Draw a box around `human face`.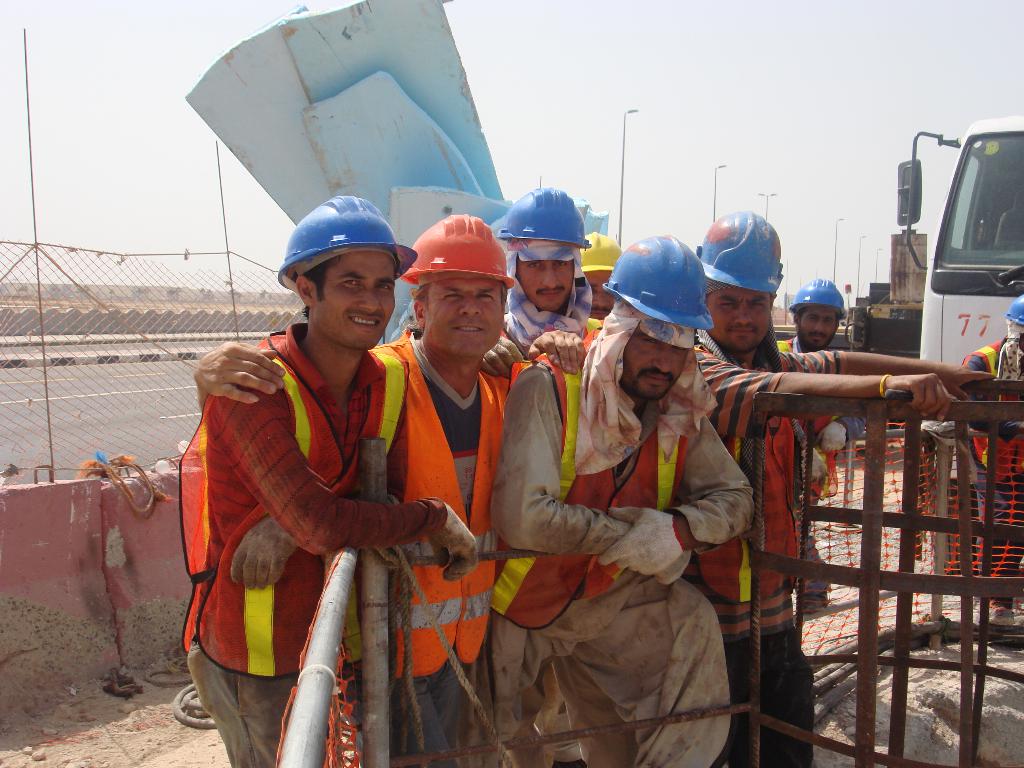
<region>703, 289, 774, 353</region>.
